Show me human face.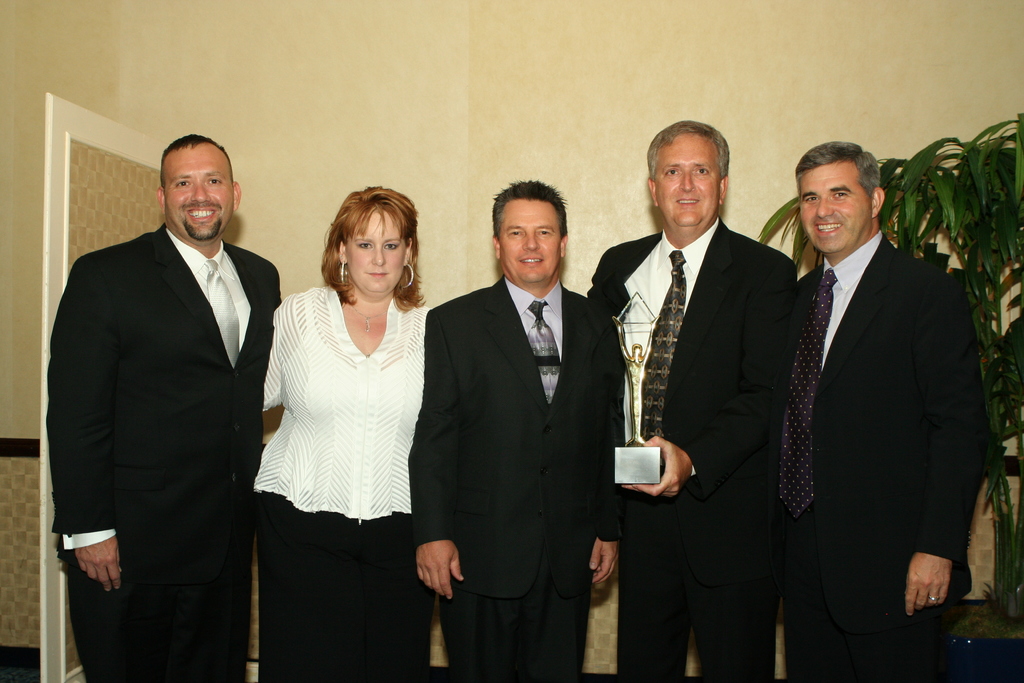
human face is here: 168 147 228 243.
